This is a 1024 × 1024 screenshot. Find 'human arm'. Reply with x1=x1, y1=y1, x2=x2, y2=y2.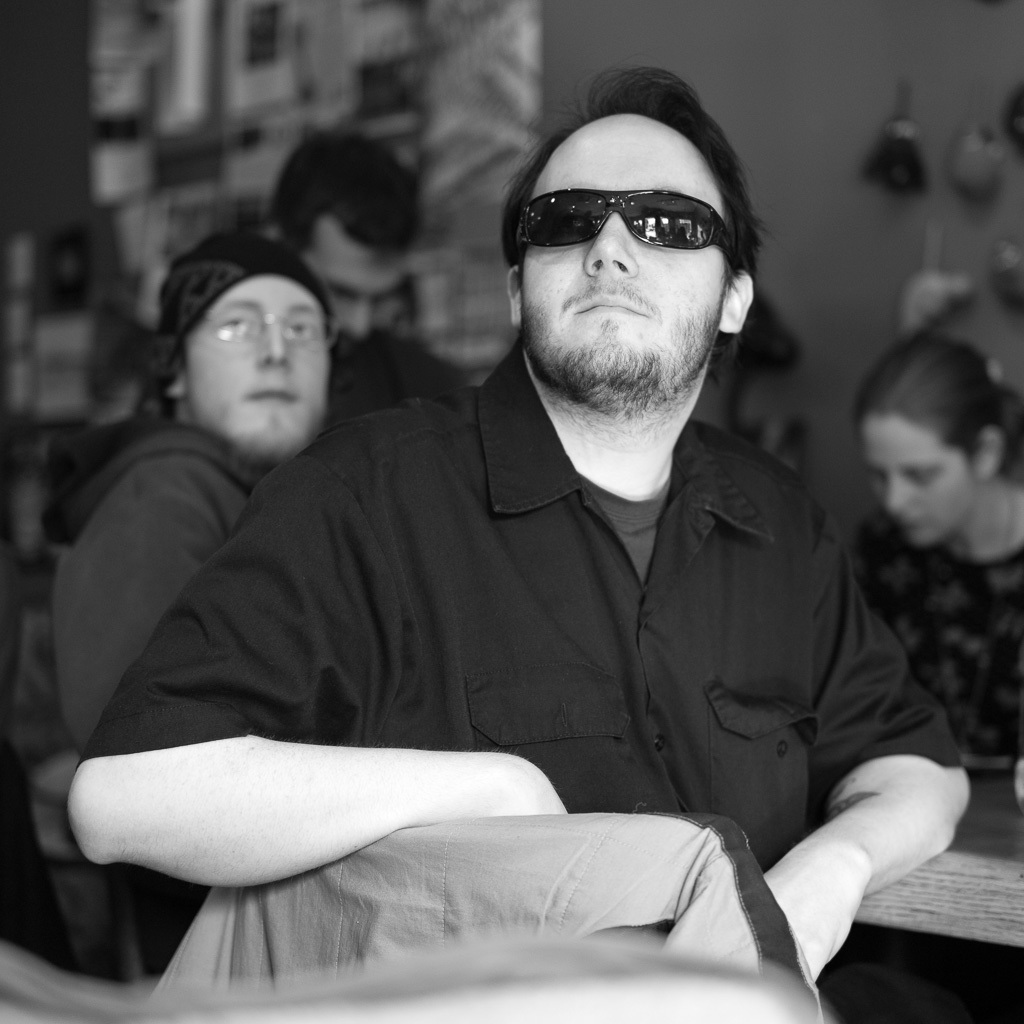
x1=751, y1=666, x2=977, y2=995.
